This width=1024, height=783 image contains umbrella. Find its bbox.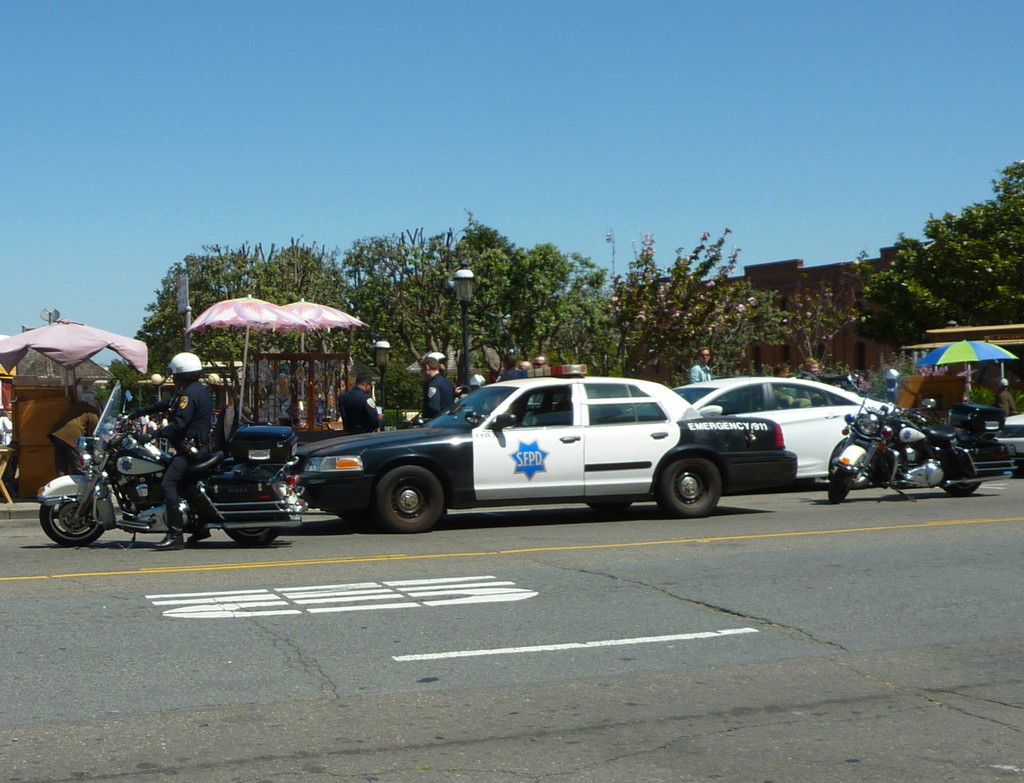
1/320/150/397.
